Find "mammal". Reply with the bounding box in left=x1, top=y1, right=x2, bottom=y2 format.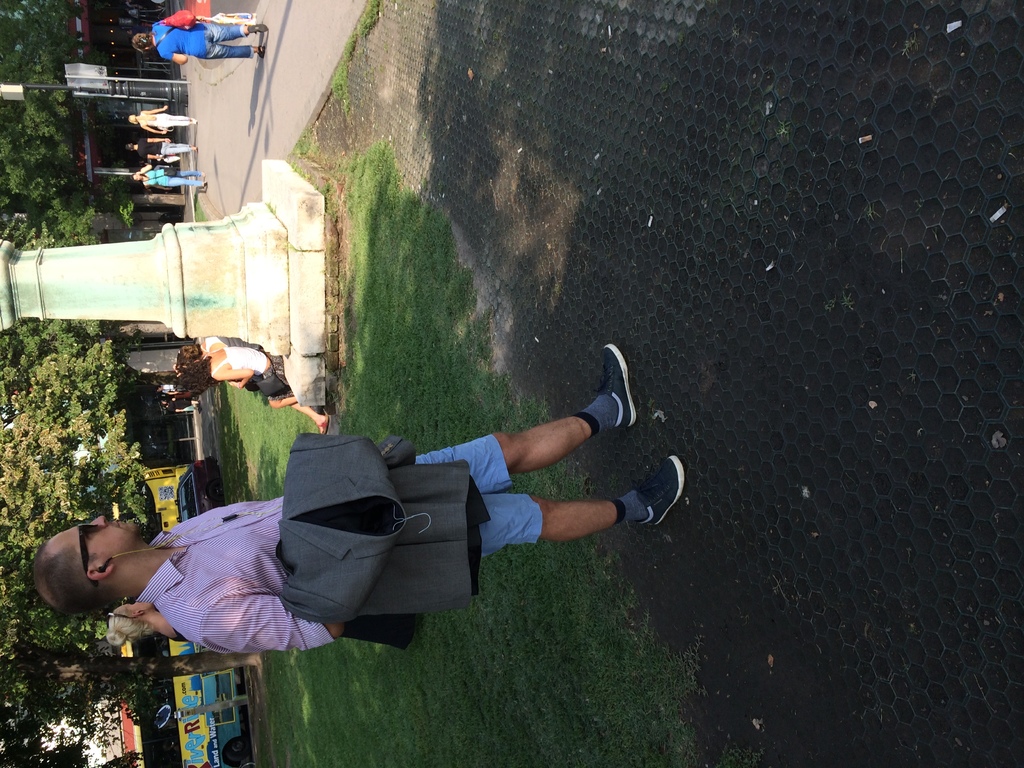
left=172, top=348, right=331, bottom=436.
